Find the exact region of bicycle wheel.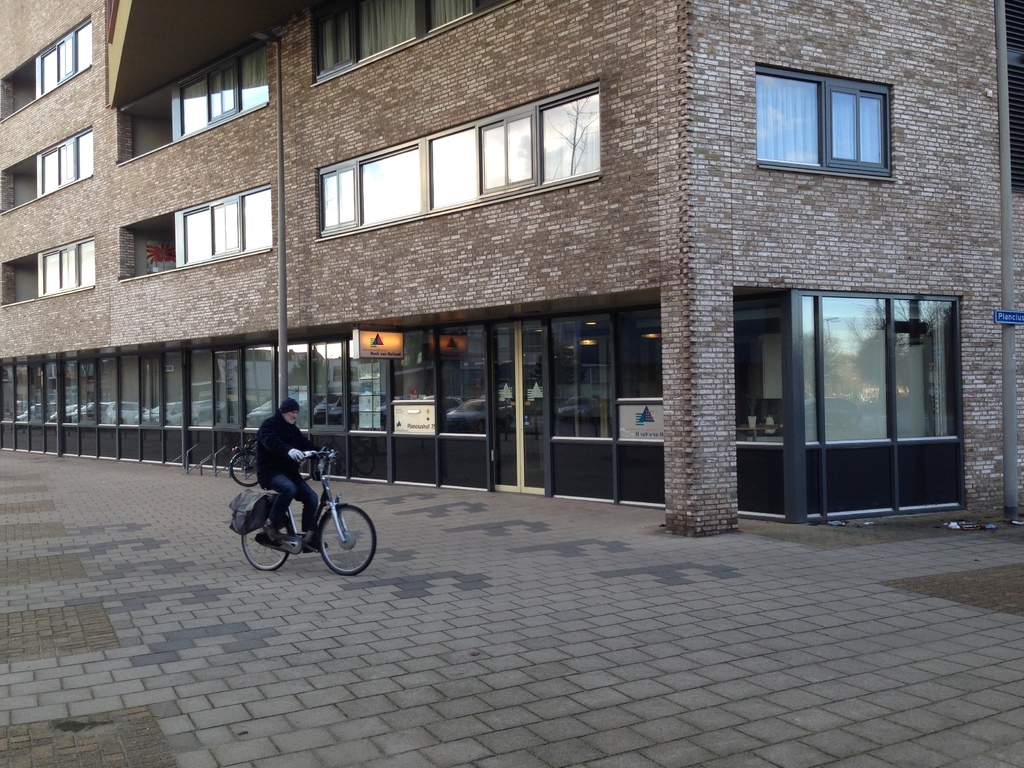
Exact region: left=241, top=517, right=289, bottom=570.
